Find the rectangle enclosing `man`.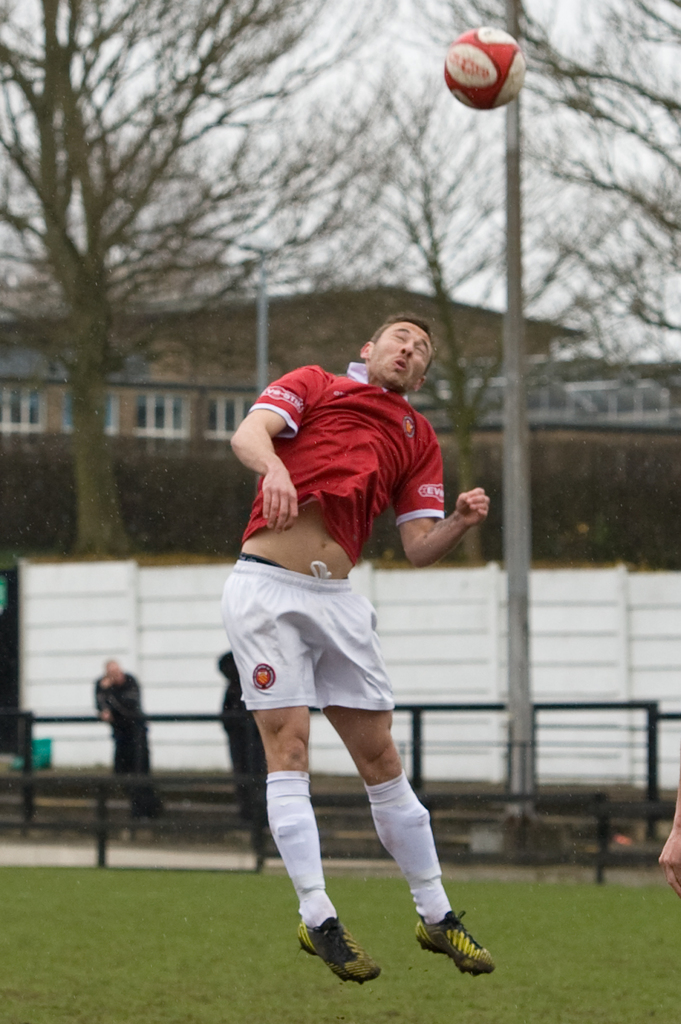
[92,660,162,841].
